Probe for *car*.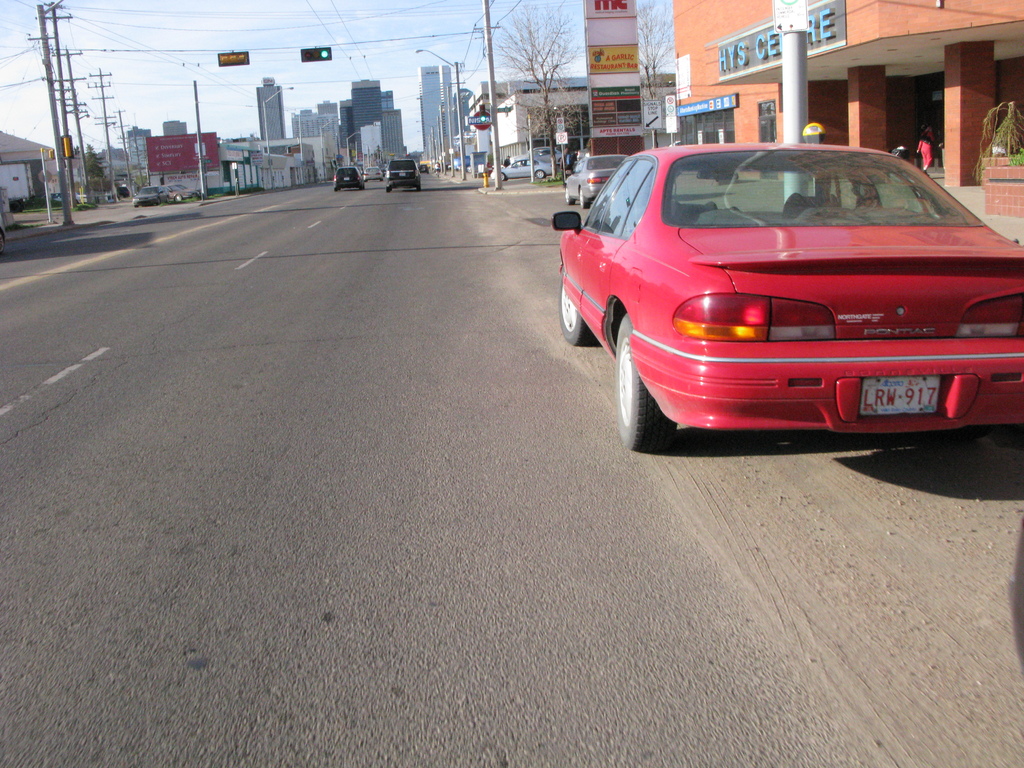
Probe result: bbox(386, 159, 420, 192).
